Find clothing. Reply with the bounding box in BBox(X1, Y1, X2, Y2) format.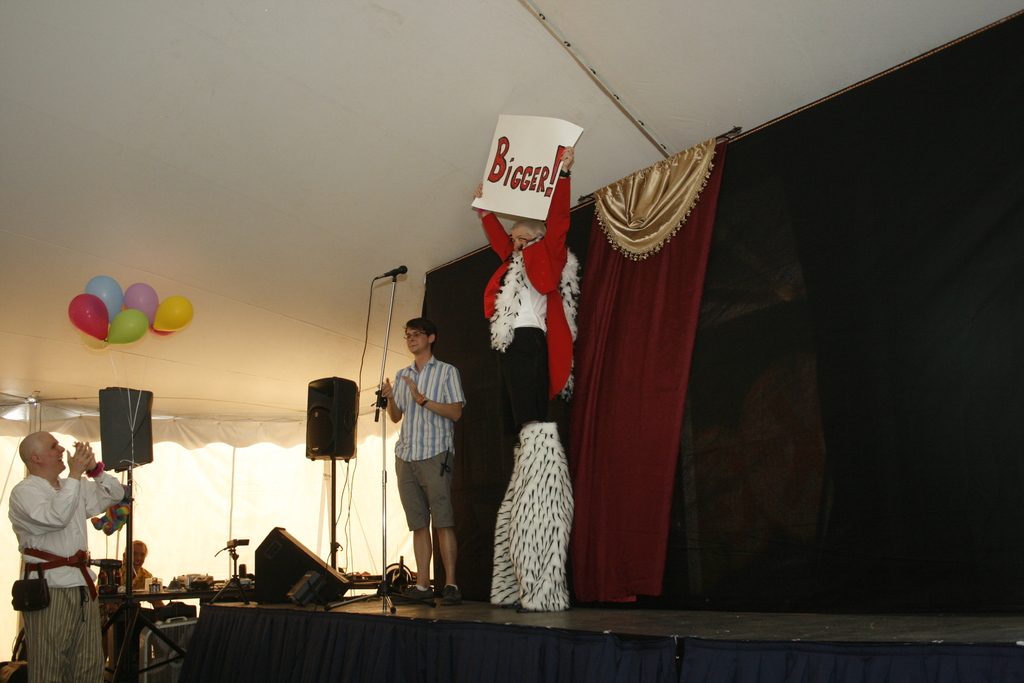
BBox(476, 229, 579, 602).
